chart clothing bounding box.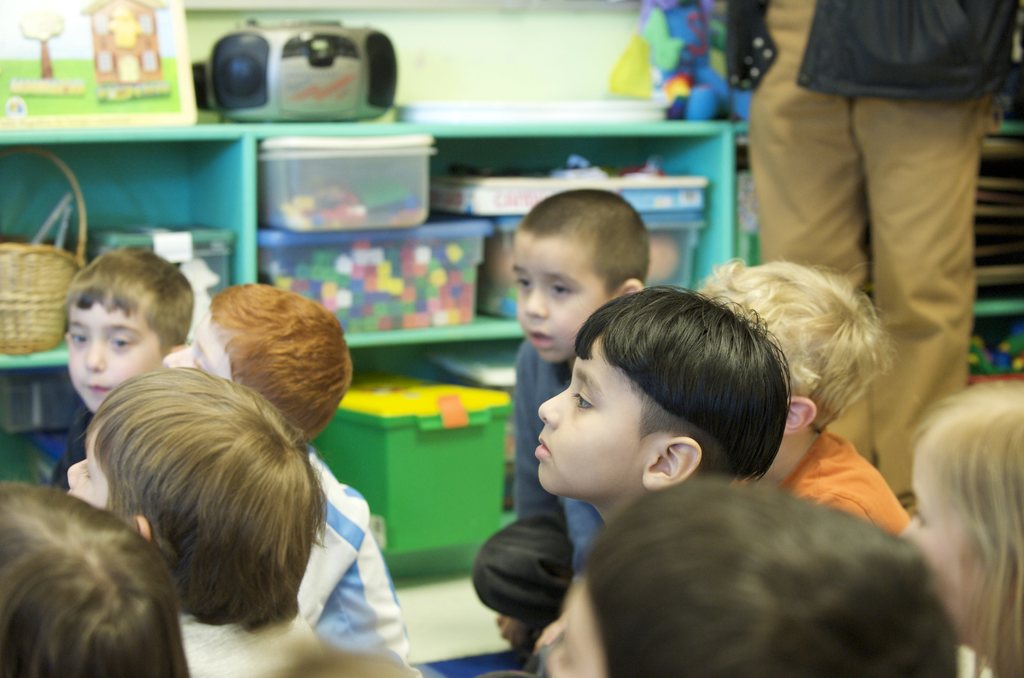
Charted: [x1=50, y1=394, x2=93, y2=490].
